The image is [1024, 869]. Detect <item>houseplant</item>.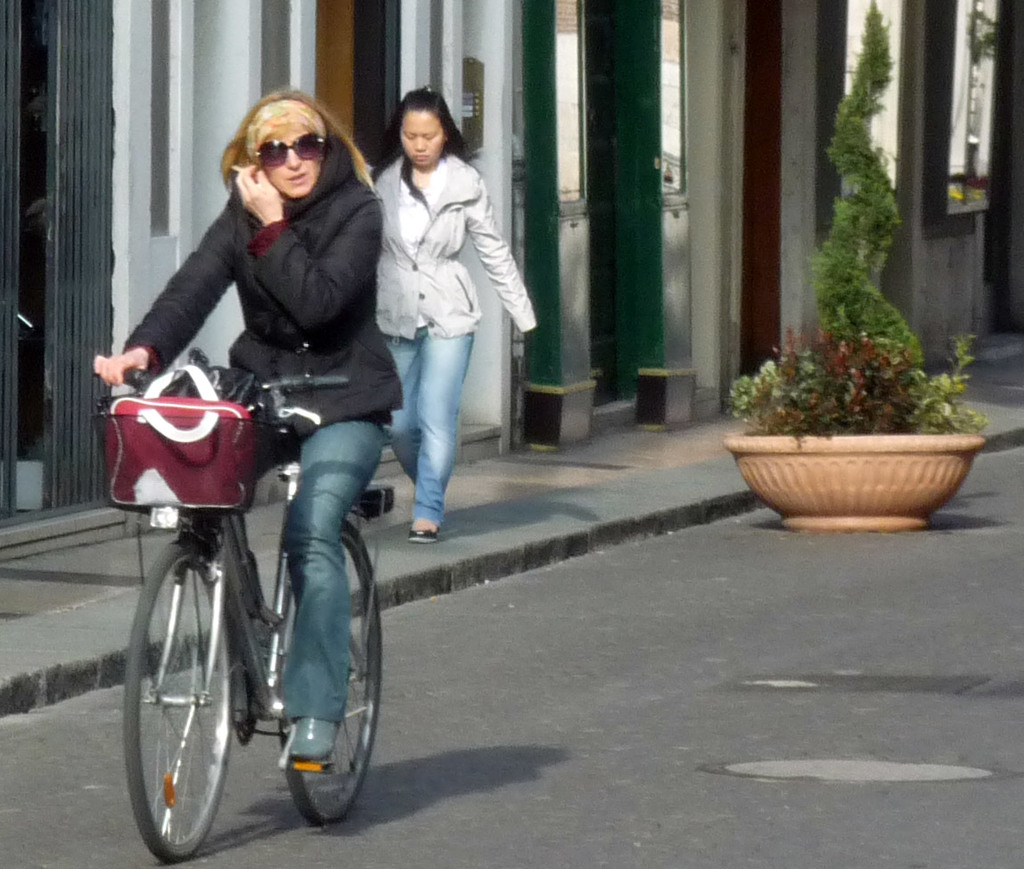
Detection: bbox=(724, 319, 995, 530).
